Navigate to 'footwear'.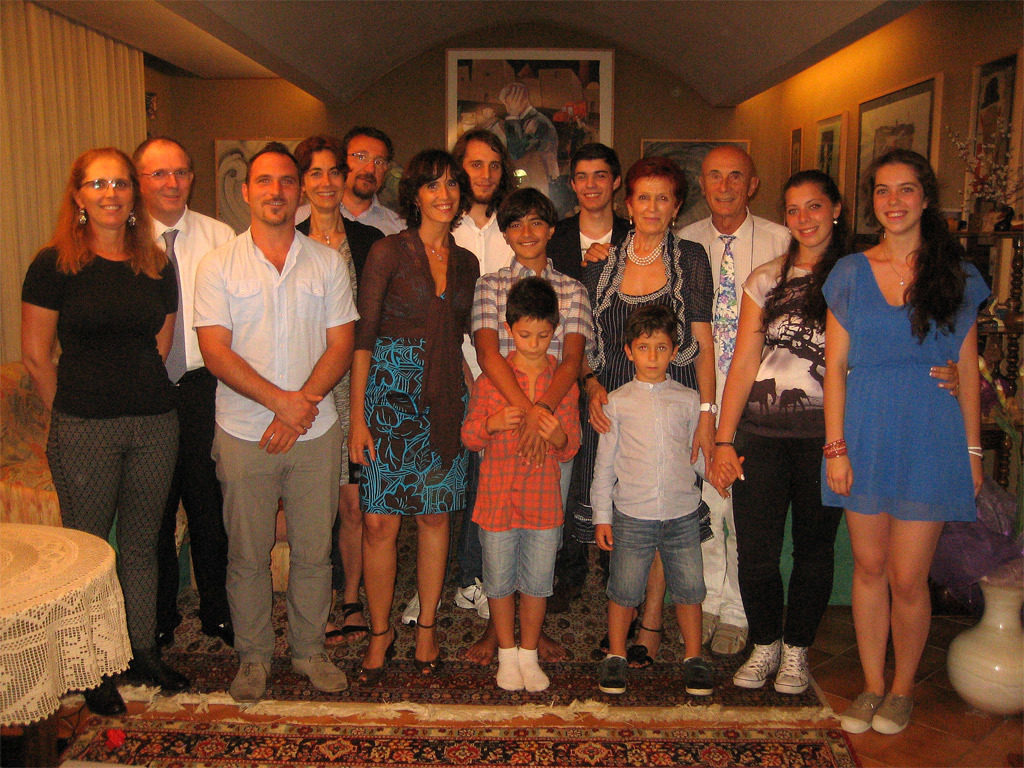
Navigation target: [x1=352, y1=620, x2=399, y2=684].
